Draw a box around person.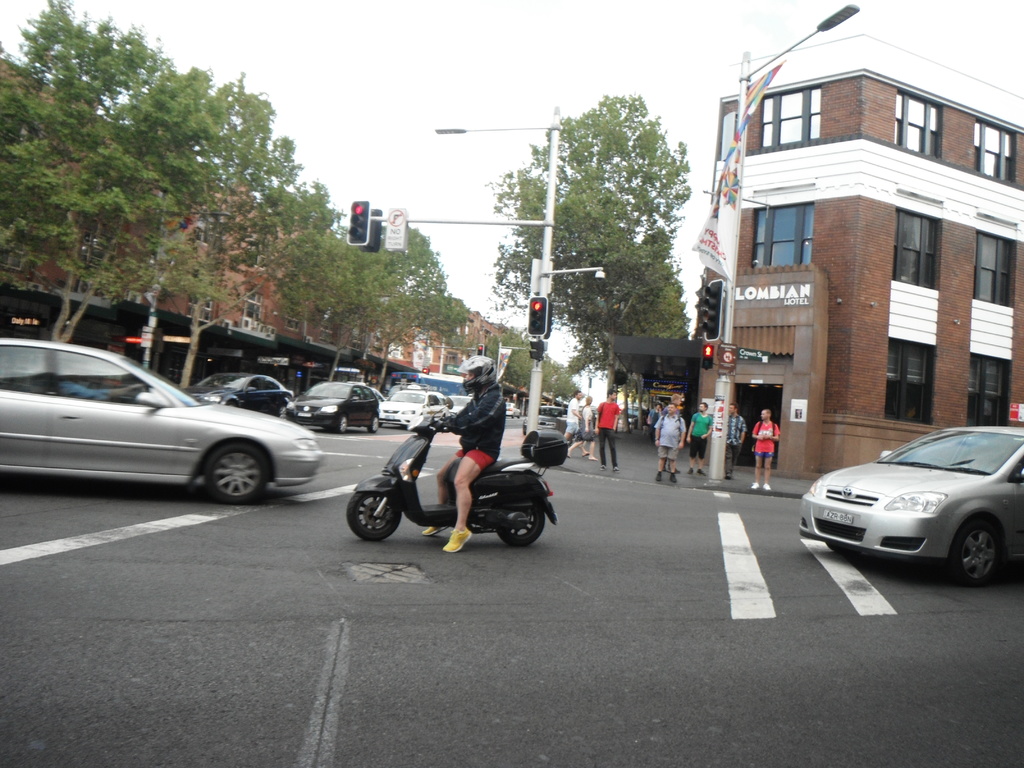
BBox(720, 401, 751, 478).
